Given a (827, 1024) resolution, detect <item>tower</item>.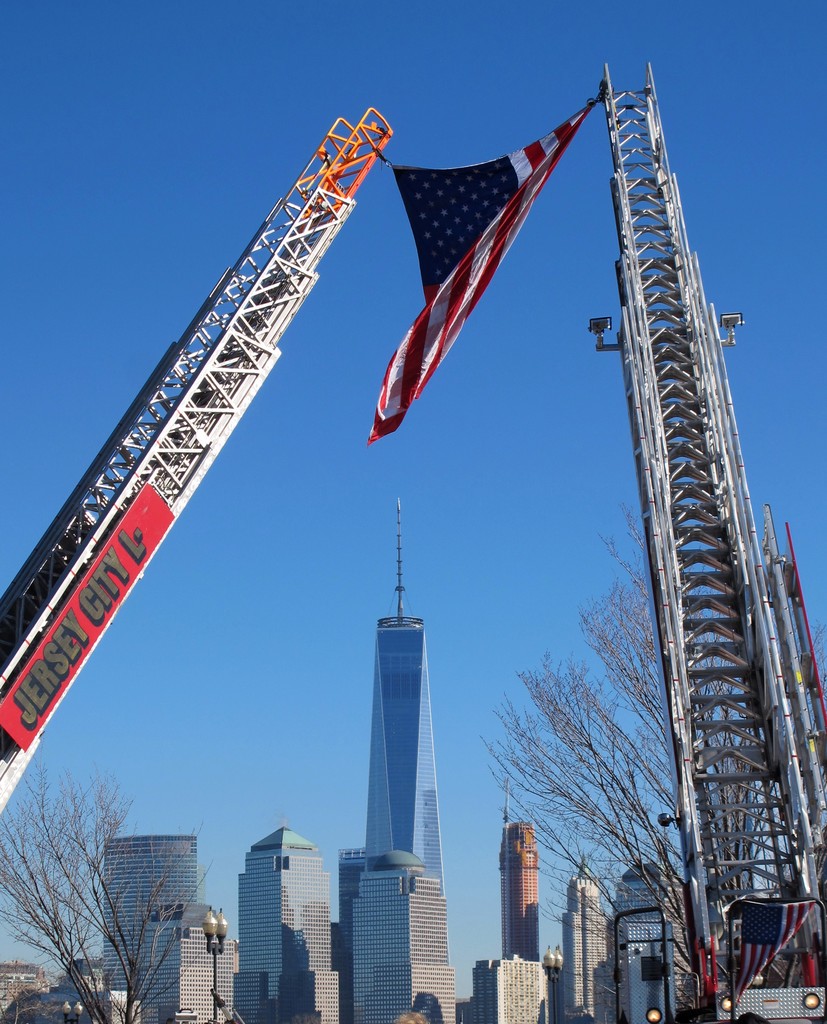
(243,822,348,1023).
